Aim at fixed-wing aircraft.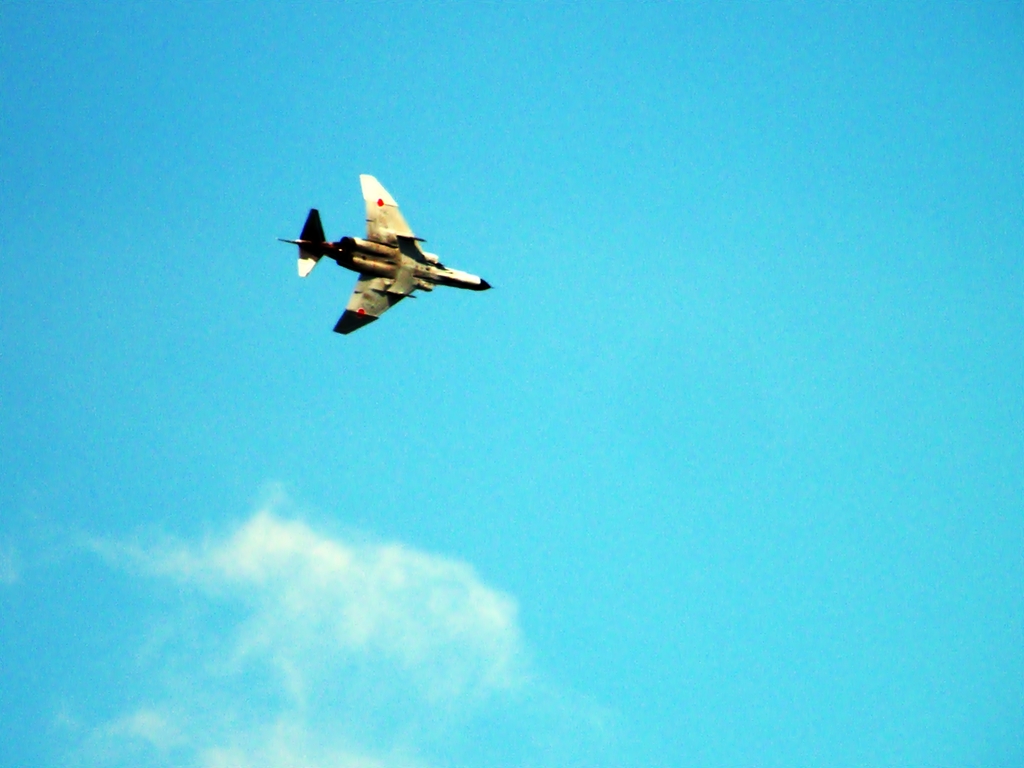
Aimed at (left=262, top=177, right=499, bottom=338).
